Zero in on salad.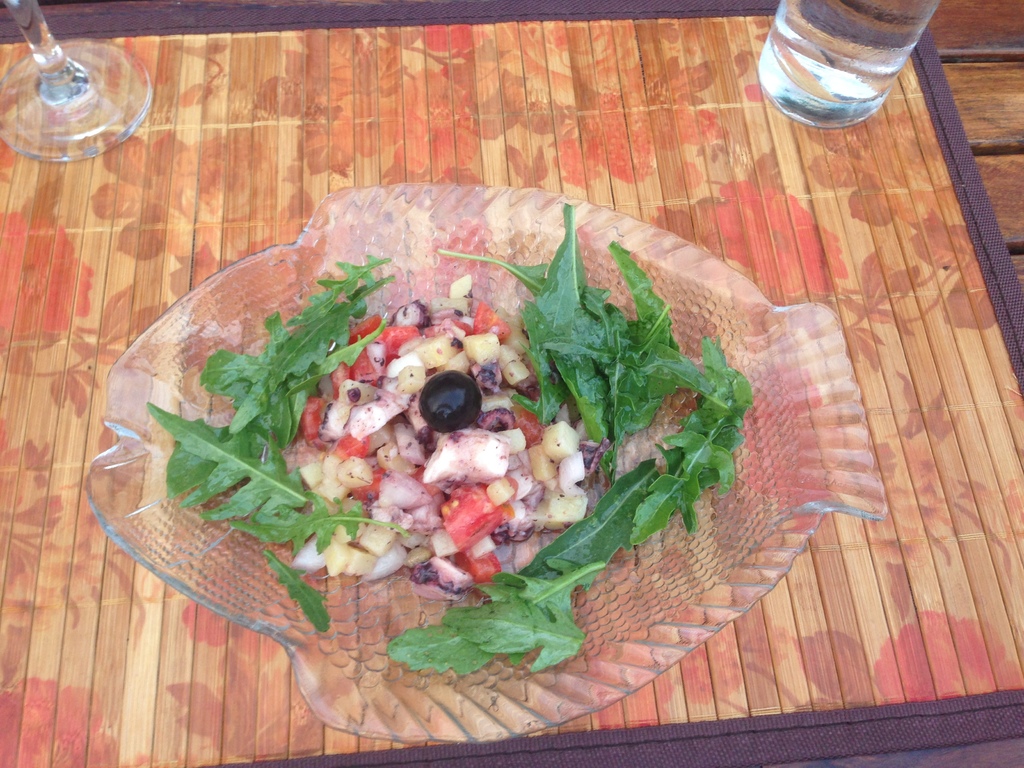
Zeroed in: bbox(131, 216, 799, 655).
